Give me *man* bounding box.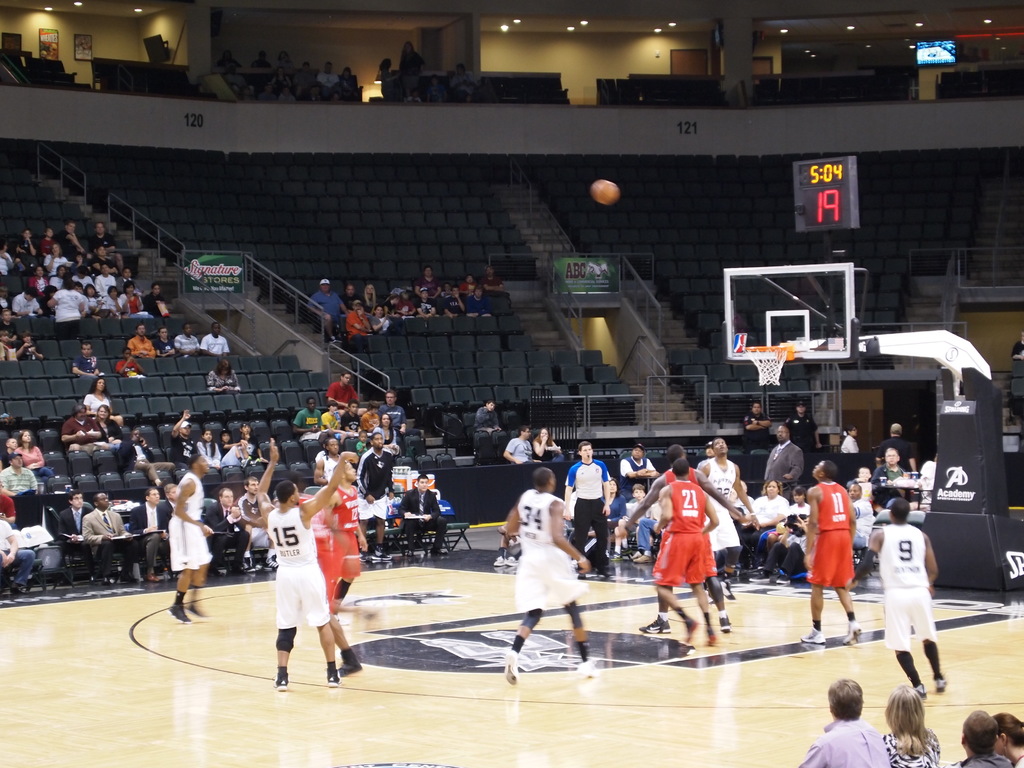
617,444,658,495.
